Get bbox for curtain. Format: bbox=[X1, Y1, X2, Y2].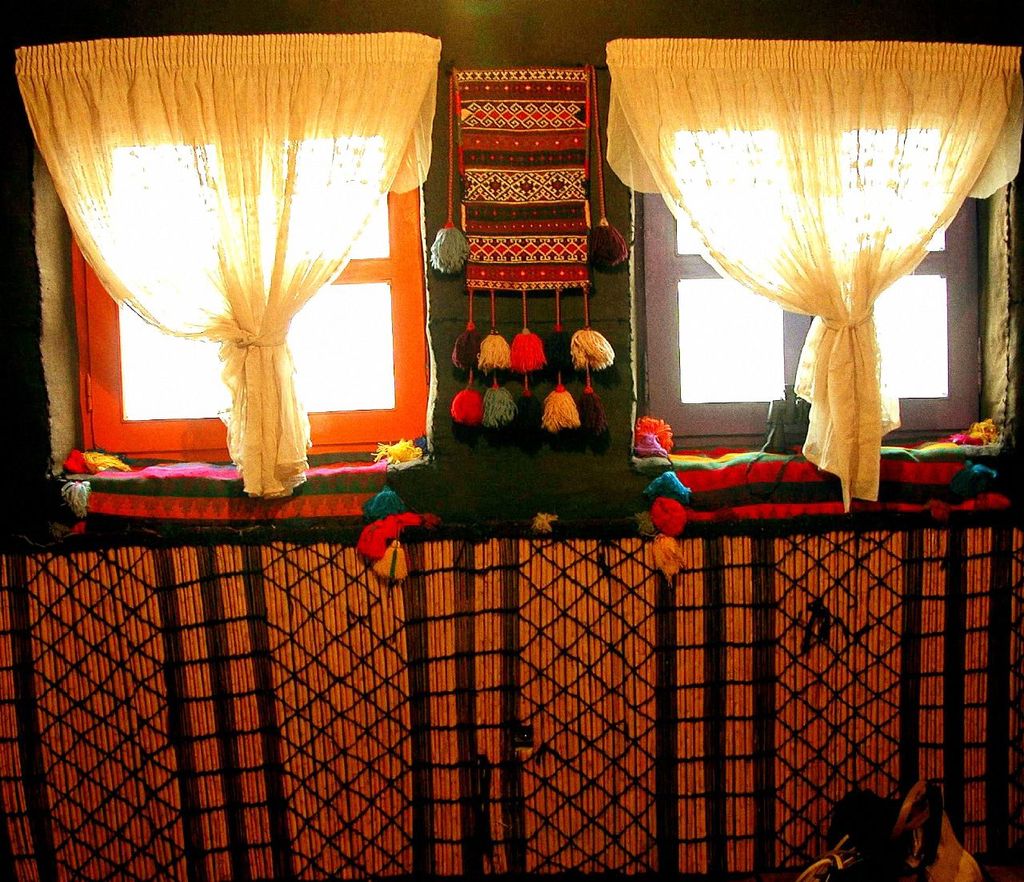
bbox=[26, 5, 496, 551].
